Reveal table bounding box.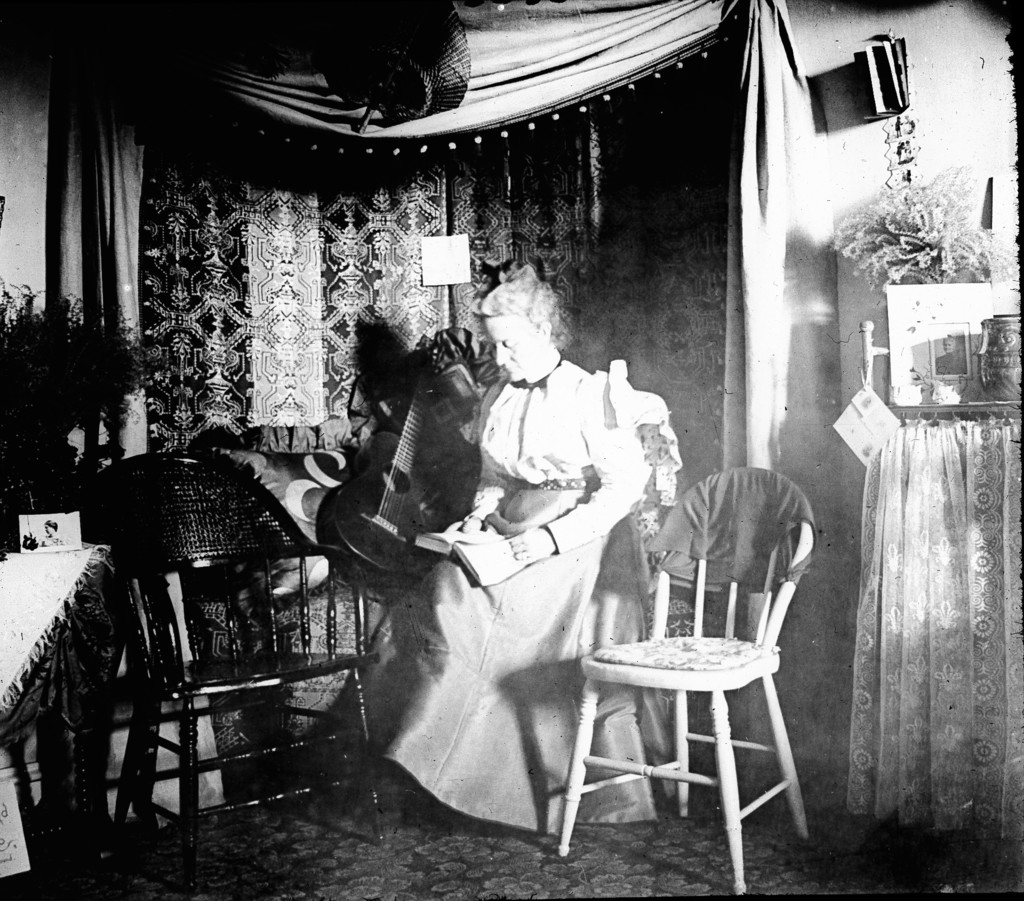
Revealed: locate(0, 546, 109, 900).
